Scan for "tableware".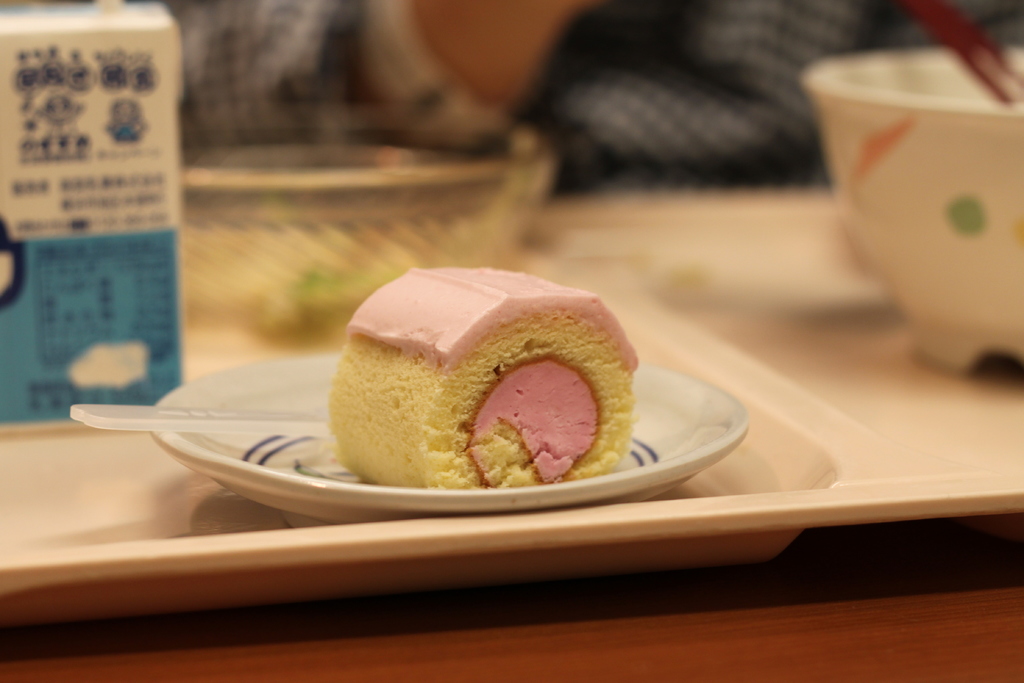
Scan result: Rect(143, 346, 755, 514).
